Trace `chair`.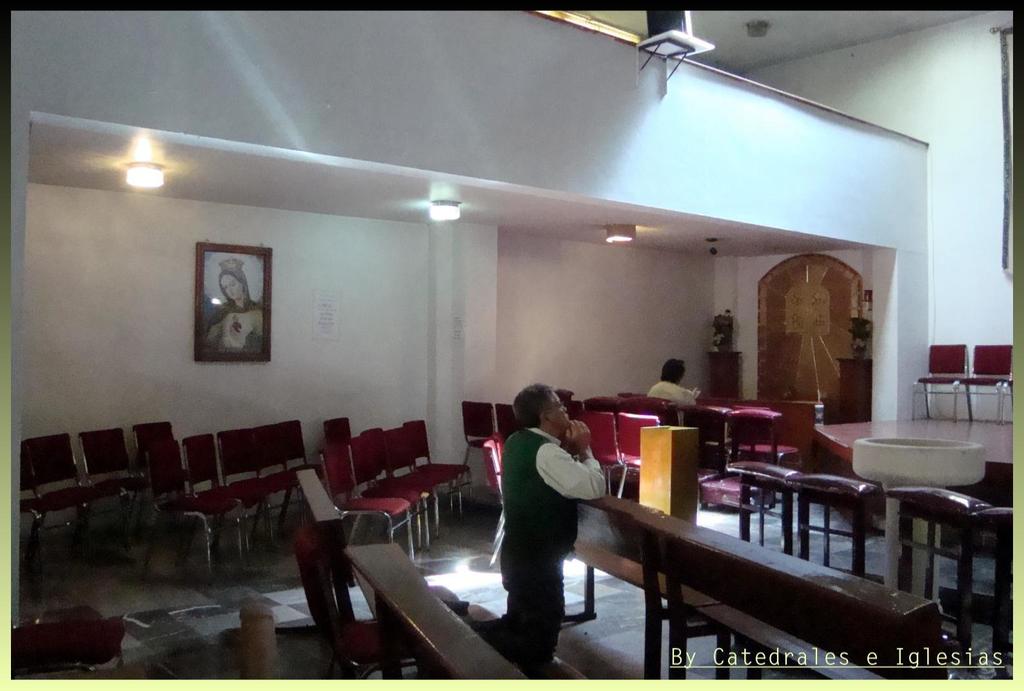
Traced to <box>216,425,286,543</box>.
